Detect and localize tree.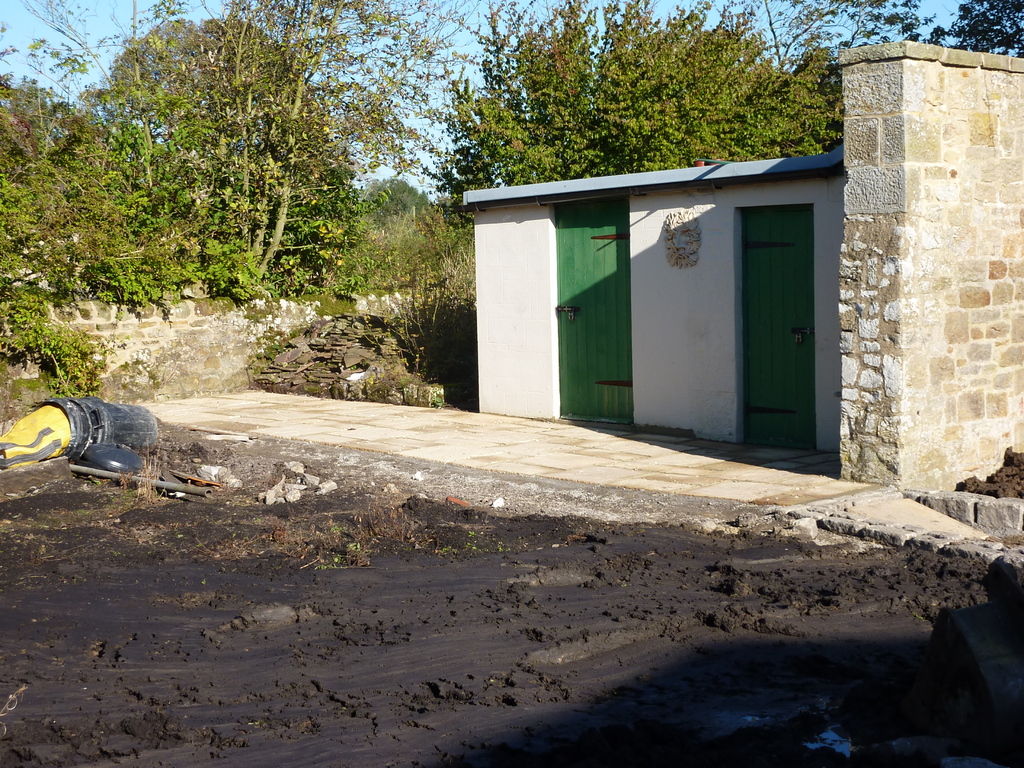
Localized at [0, 0, 216, 389].
